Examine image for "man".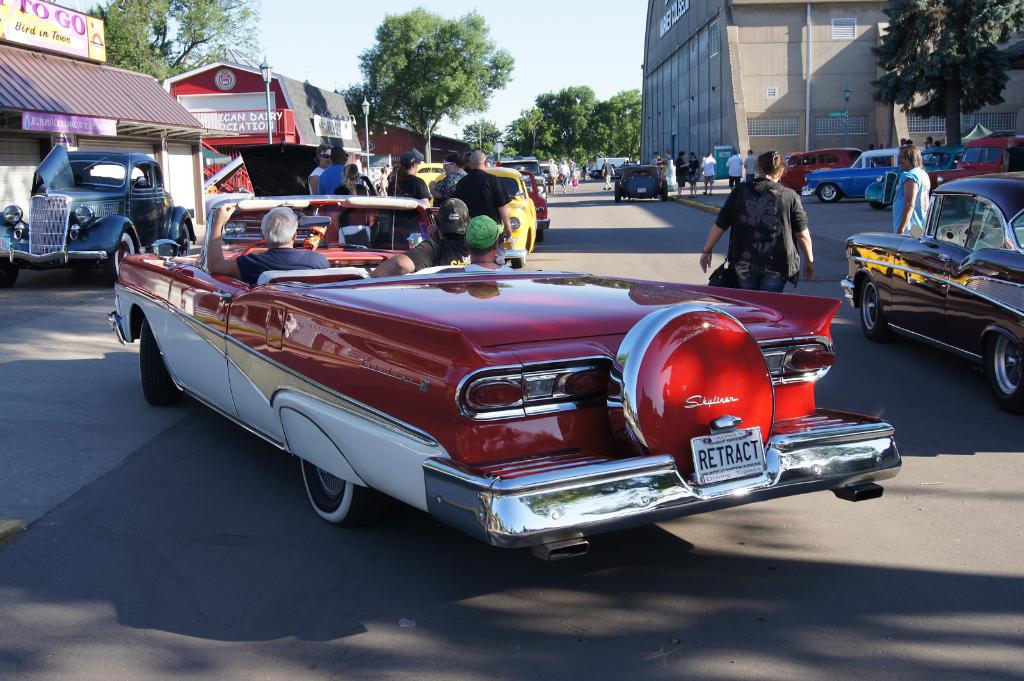
Examination result: pyautogui.locateOnScreen(678, 150, 690, 199).
